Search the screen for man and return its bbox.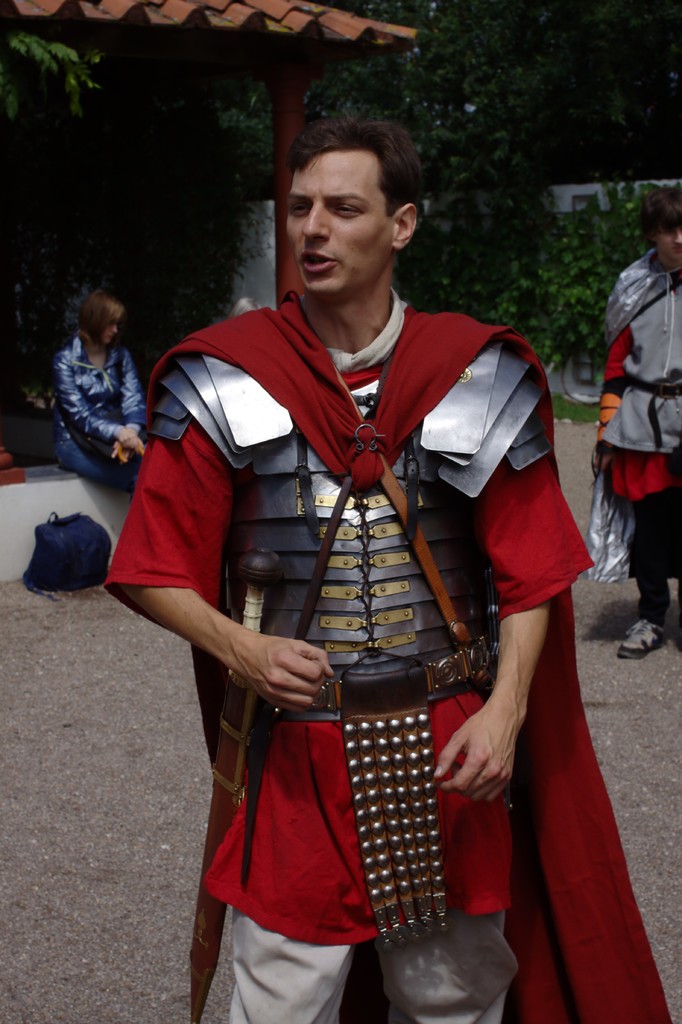
Found: bbox=(131, 44, 556, 970).
